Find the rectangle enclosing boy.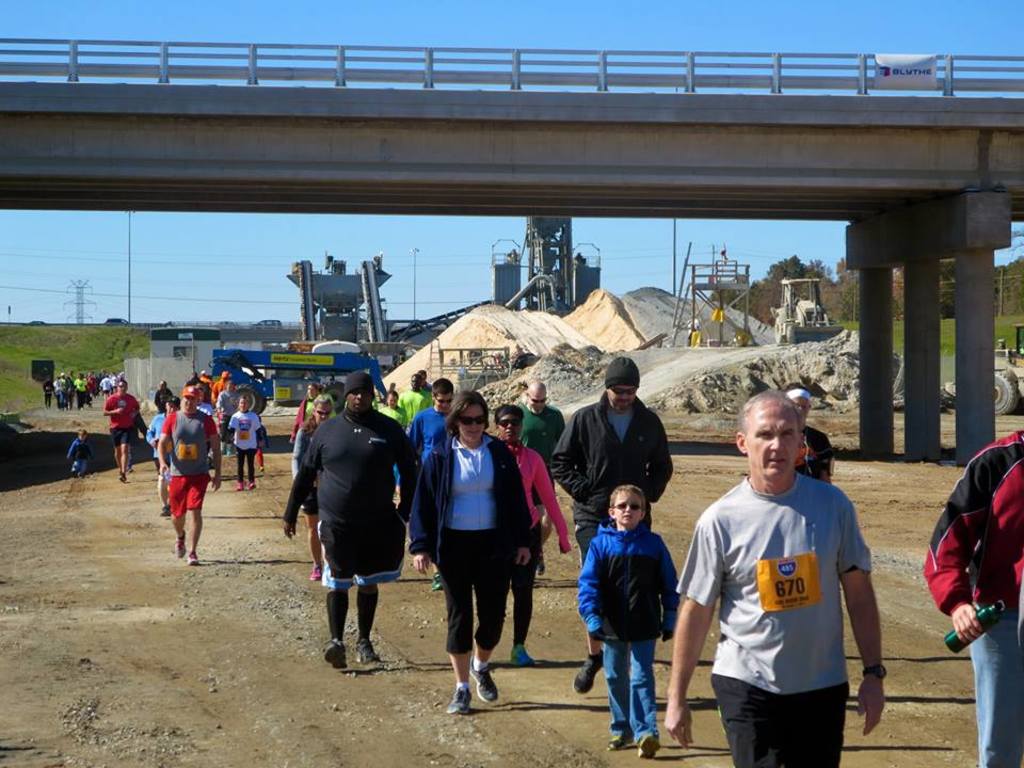
locate(226, 389, 267, 486).
